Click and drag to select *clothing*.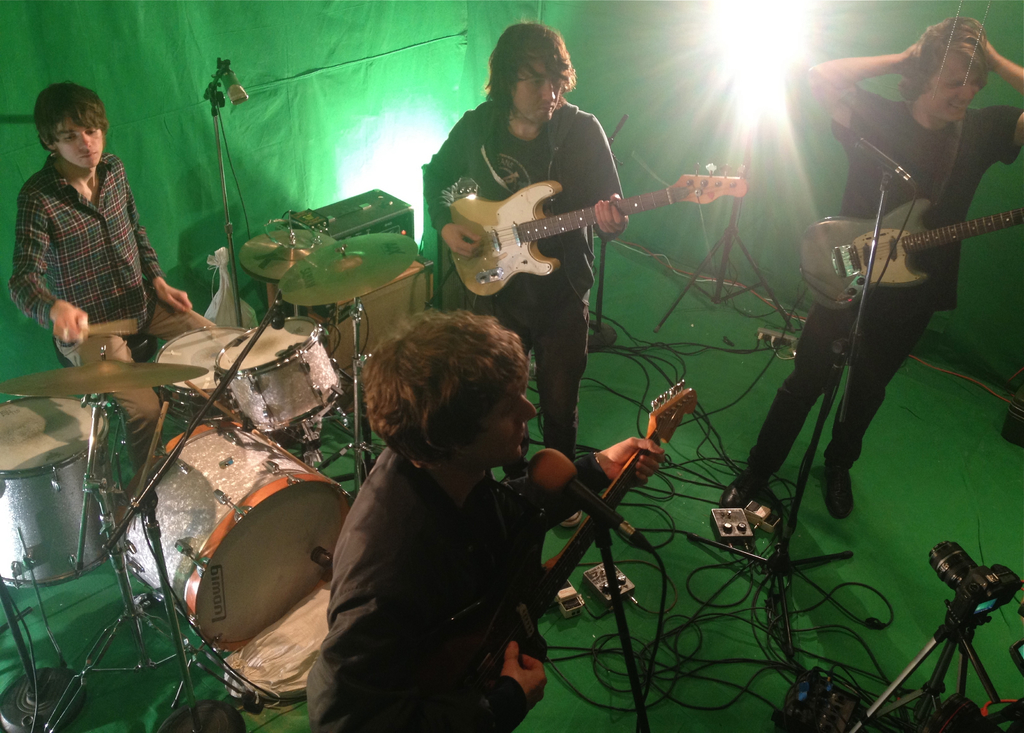
Selection: <box>420,95,624,449</box>.
